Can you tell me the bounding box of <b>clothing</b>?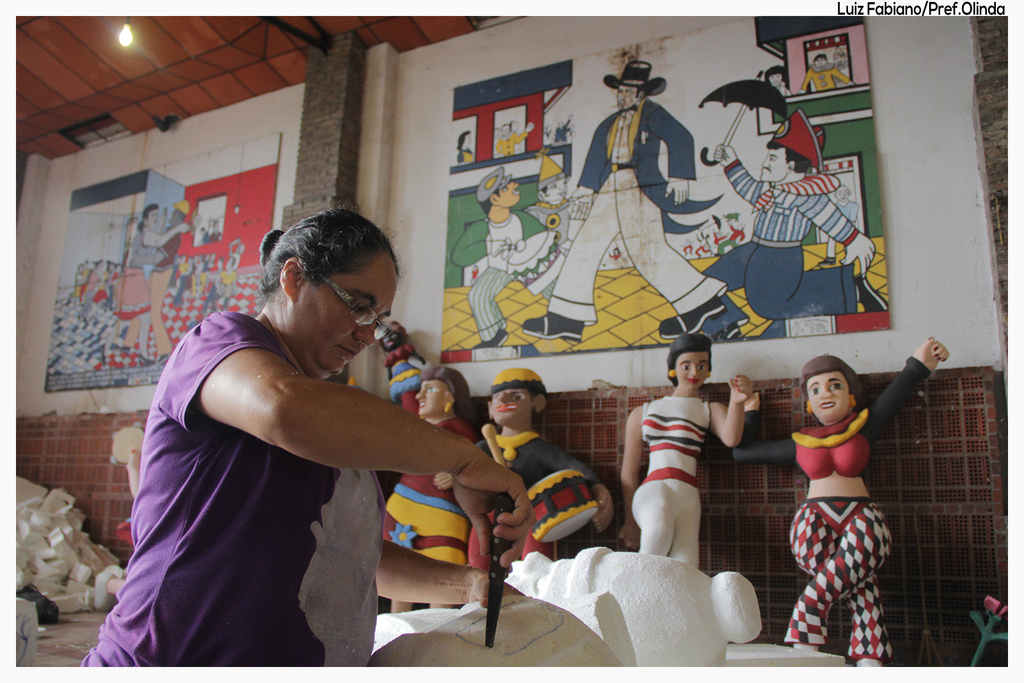
locate(701, 160, 860, 324).
